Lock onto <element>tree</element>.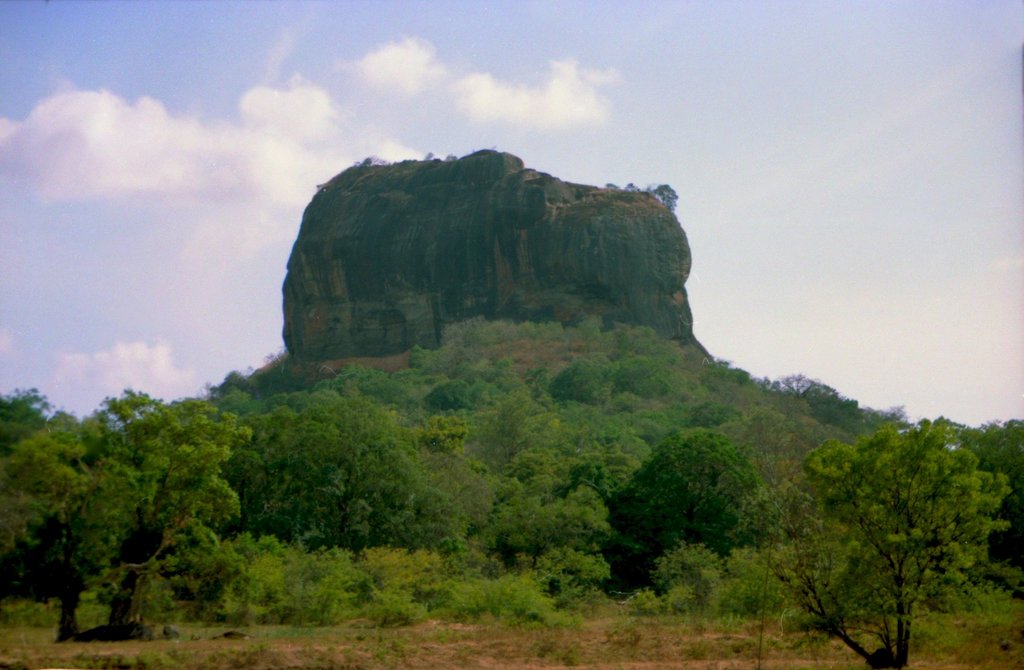
Locked: 774, 378, 1002, 648.
